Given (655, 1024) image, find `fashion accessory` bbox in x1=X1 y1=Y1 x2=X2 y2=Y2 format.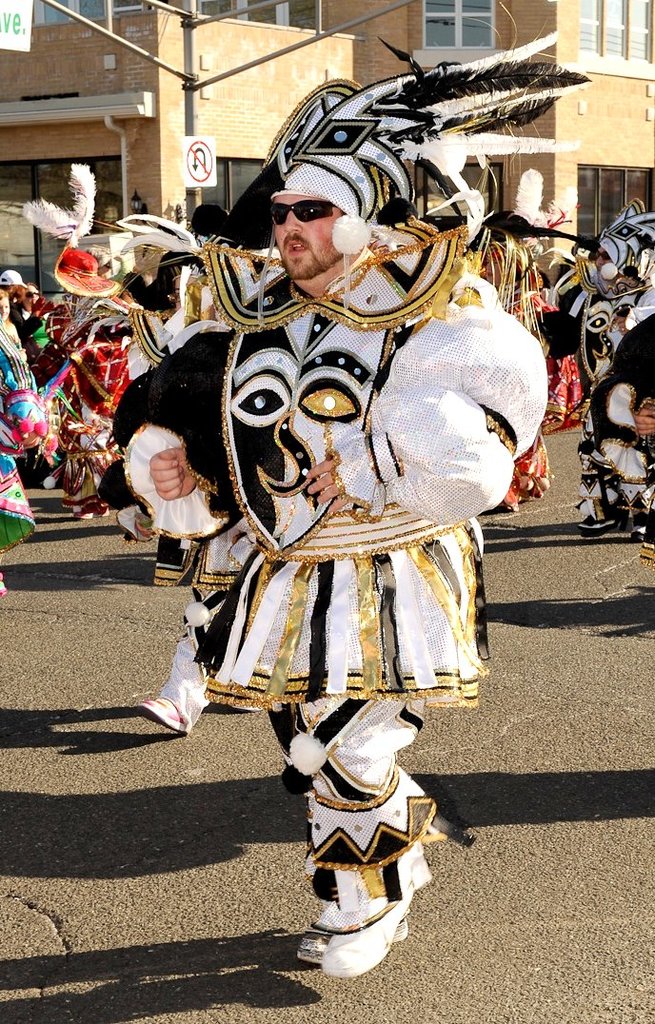
x1=17 y1=157 x2=118 y2=305.
